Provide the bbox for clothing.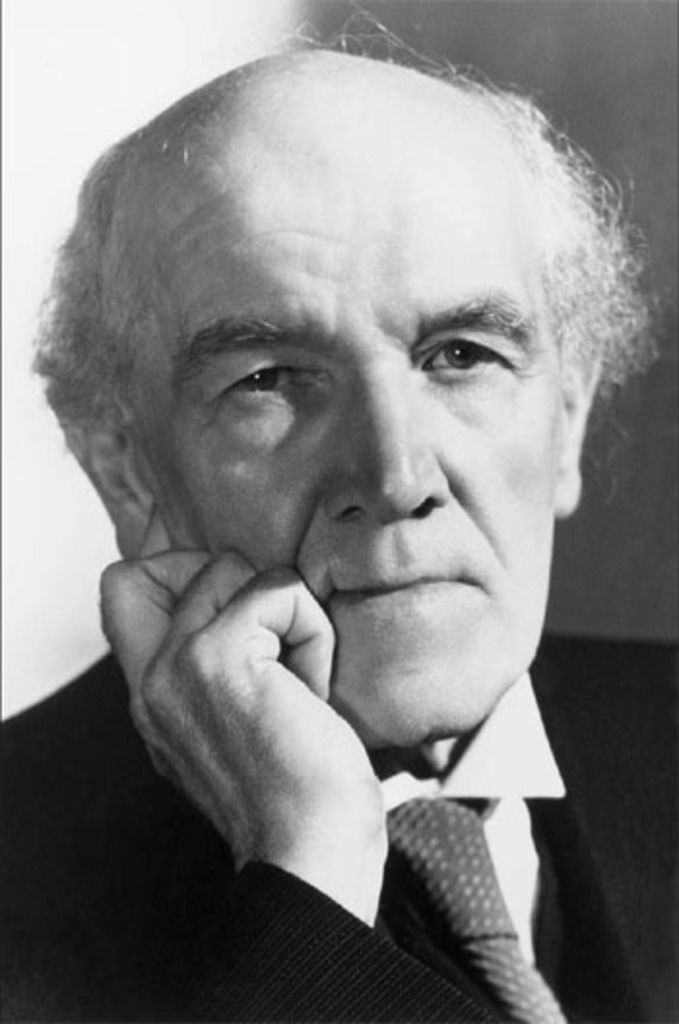
376/661/576/993.
